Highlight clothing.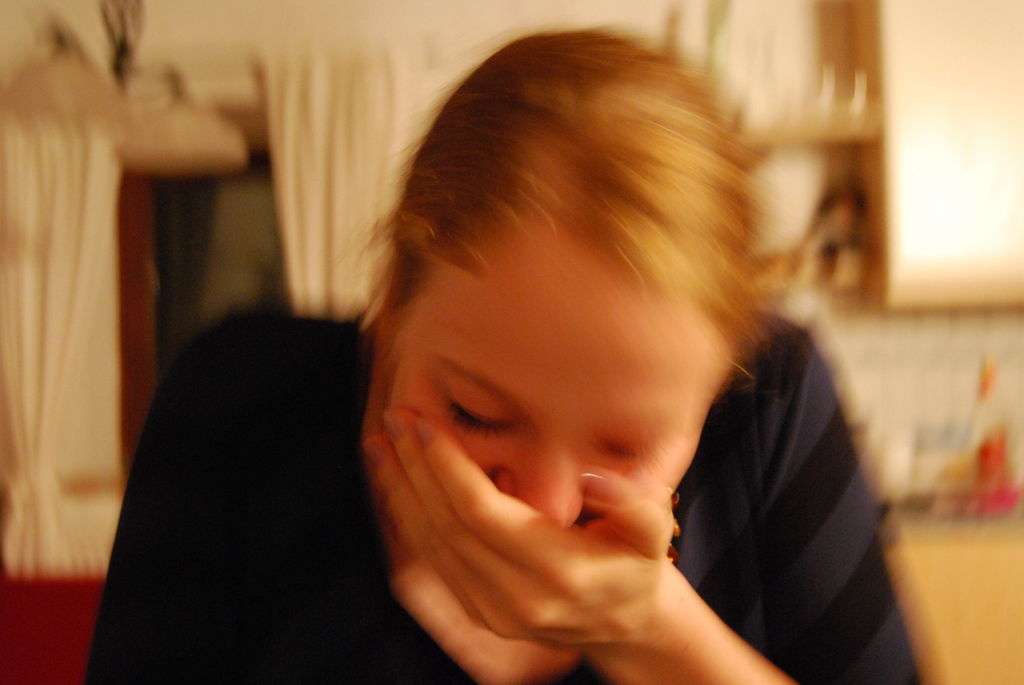
Highlighted region: (x1=228, y1=116, x2=882, y2=684).
